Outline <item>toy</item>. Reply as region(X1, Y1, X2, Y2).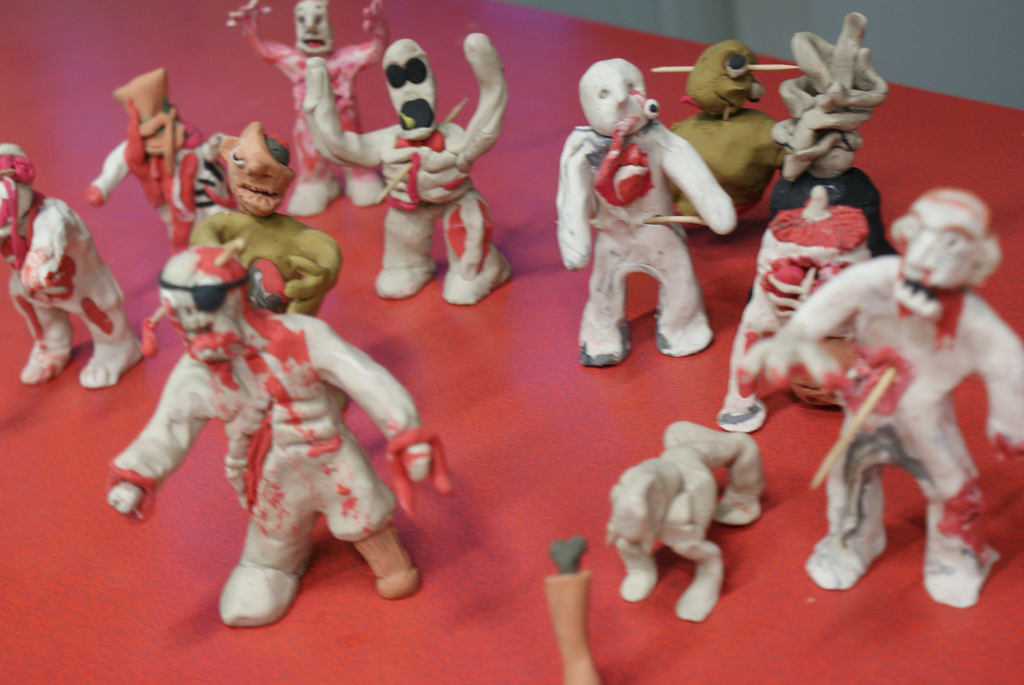
region(760, 15, 897, 259).
